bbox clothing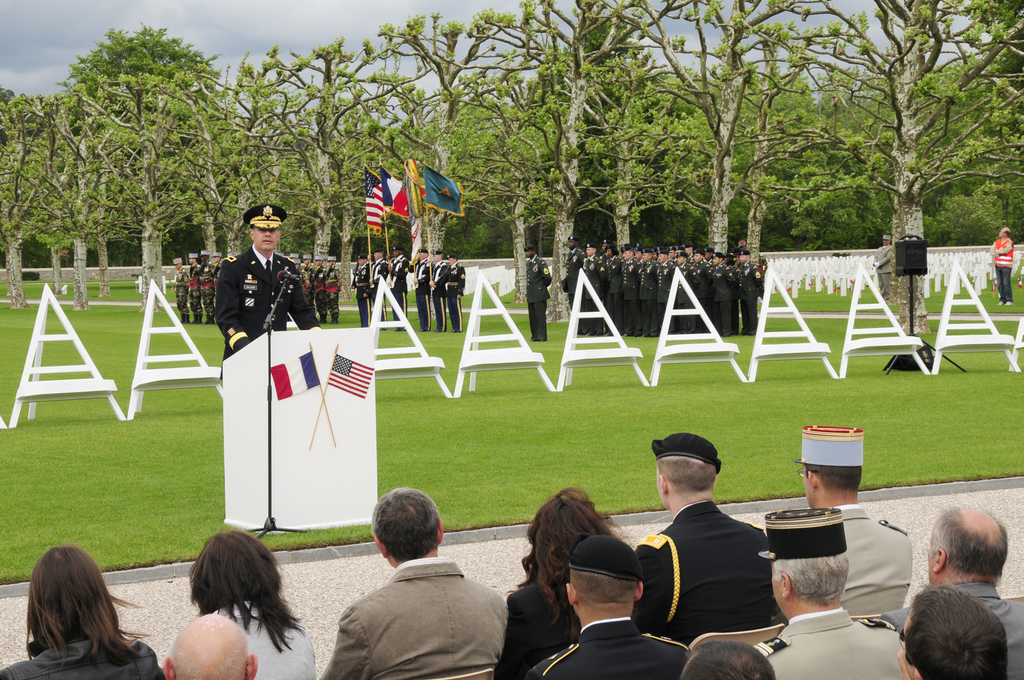
rect(678, 261, 701, 333)
